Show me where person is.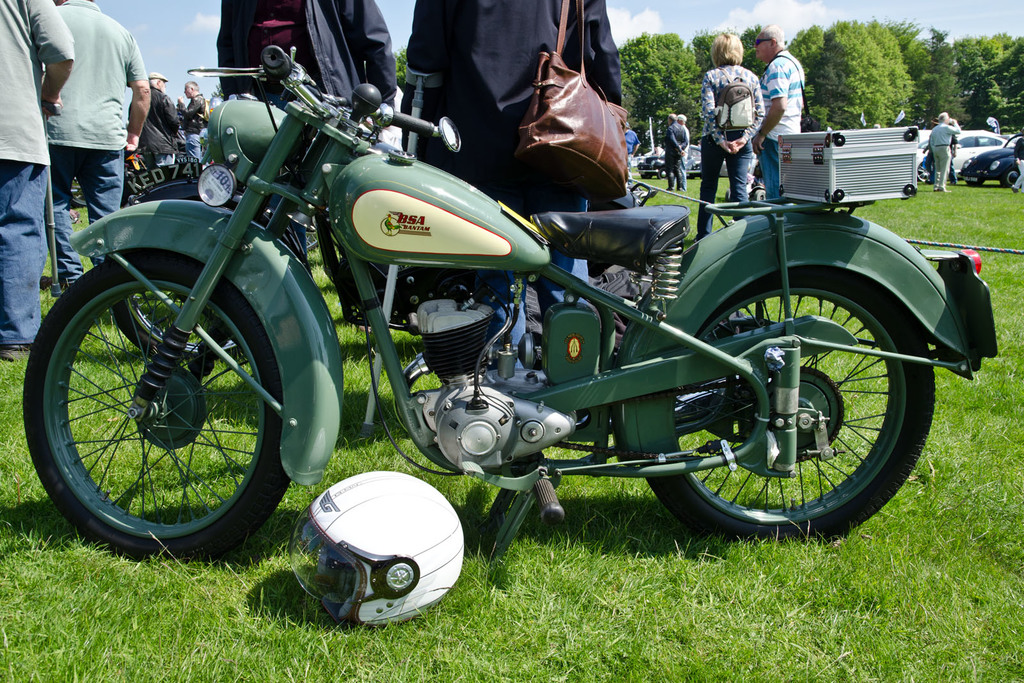
person is at 627/117/639/177.
